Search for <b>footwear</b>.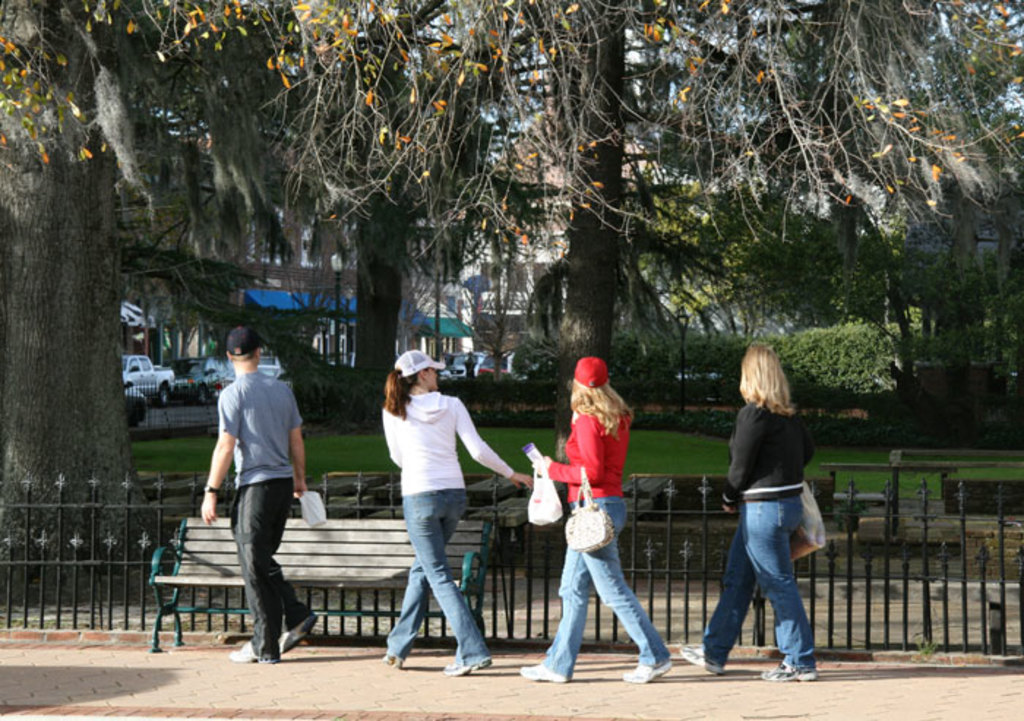
Found at {"x1": 518, "y1": 663, "x2": 573, "y2": 687}.
